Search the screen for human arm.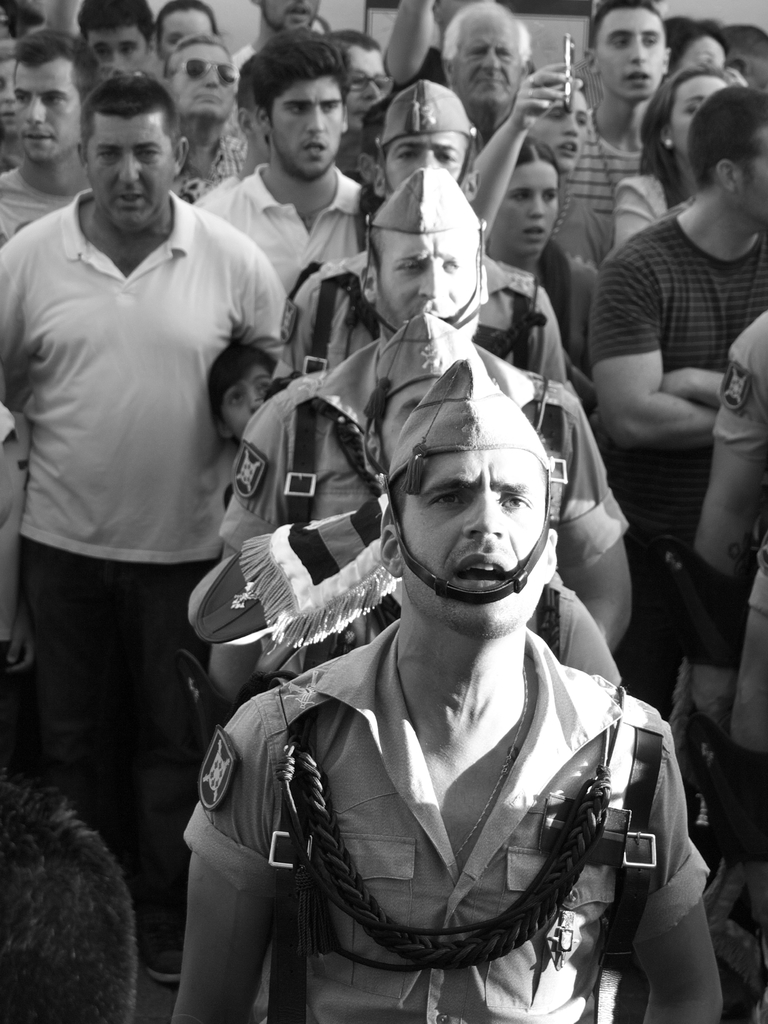
Found at BBox(632, 755, 725, 1023).
